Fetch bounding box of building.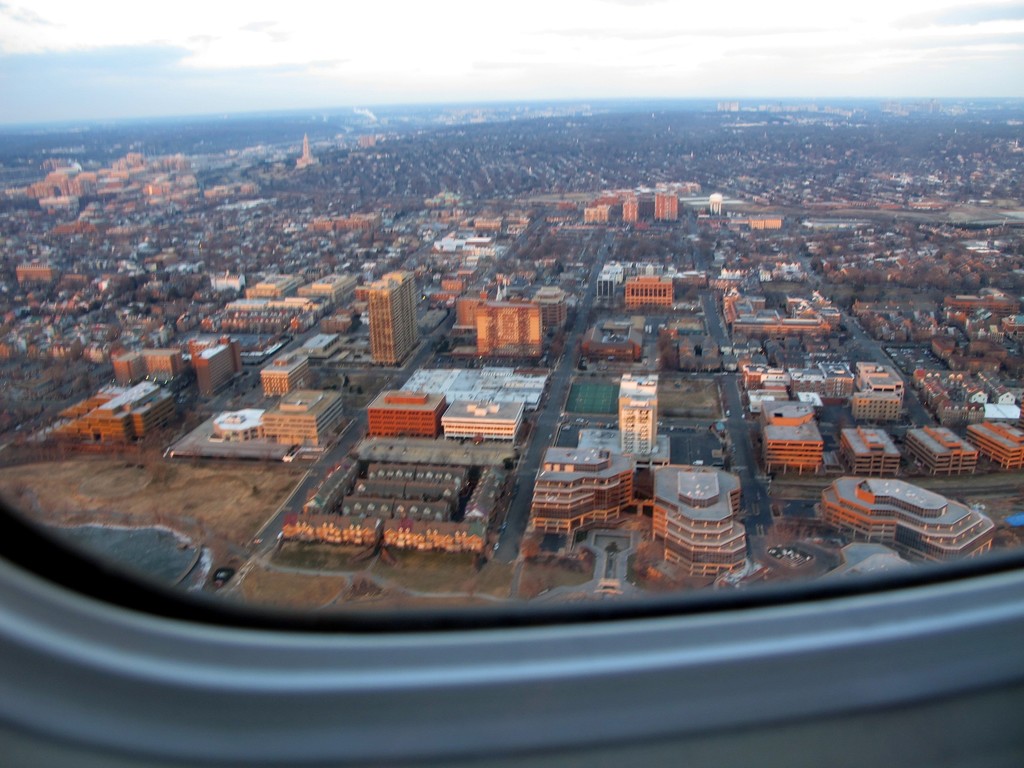
Bbox: (509,422,643,582).
